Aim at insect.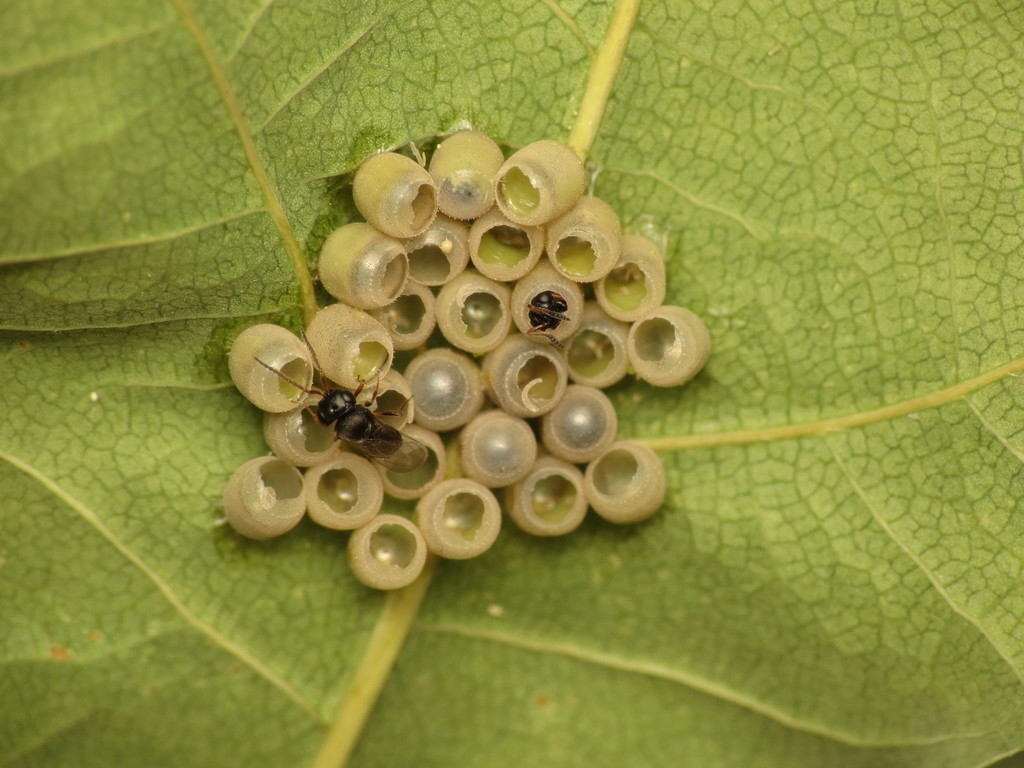
Aimed at left=253, top=357, right=412, bottom=463.
